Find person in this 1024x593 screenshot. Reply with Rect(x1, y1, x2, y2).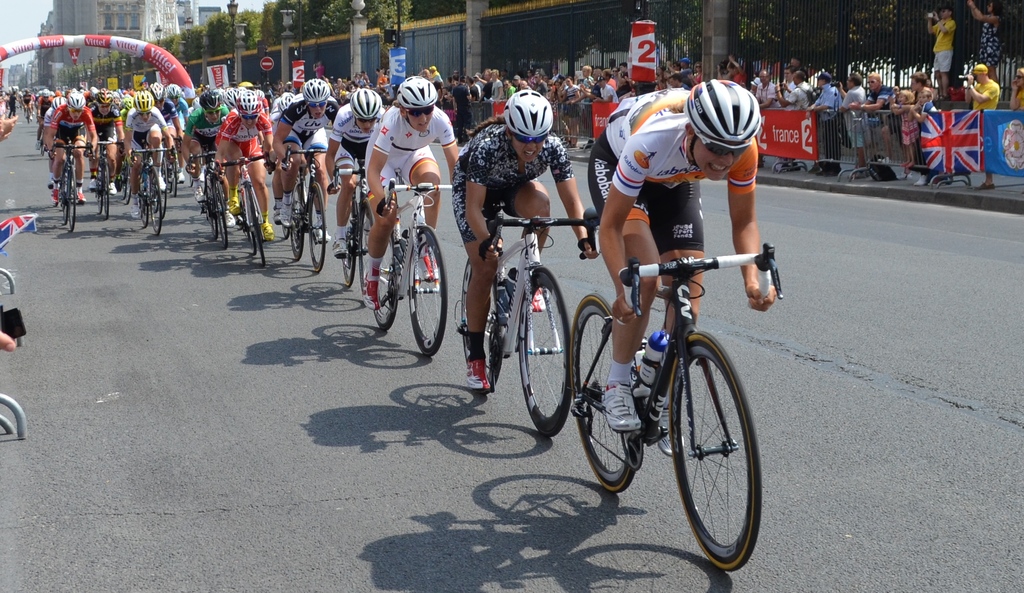
Rect(894, 61, 941, 188).
